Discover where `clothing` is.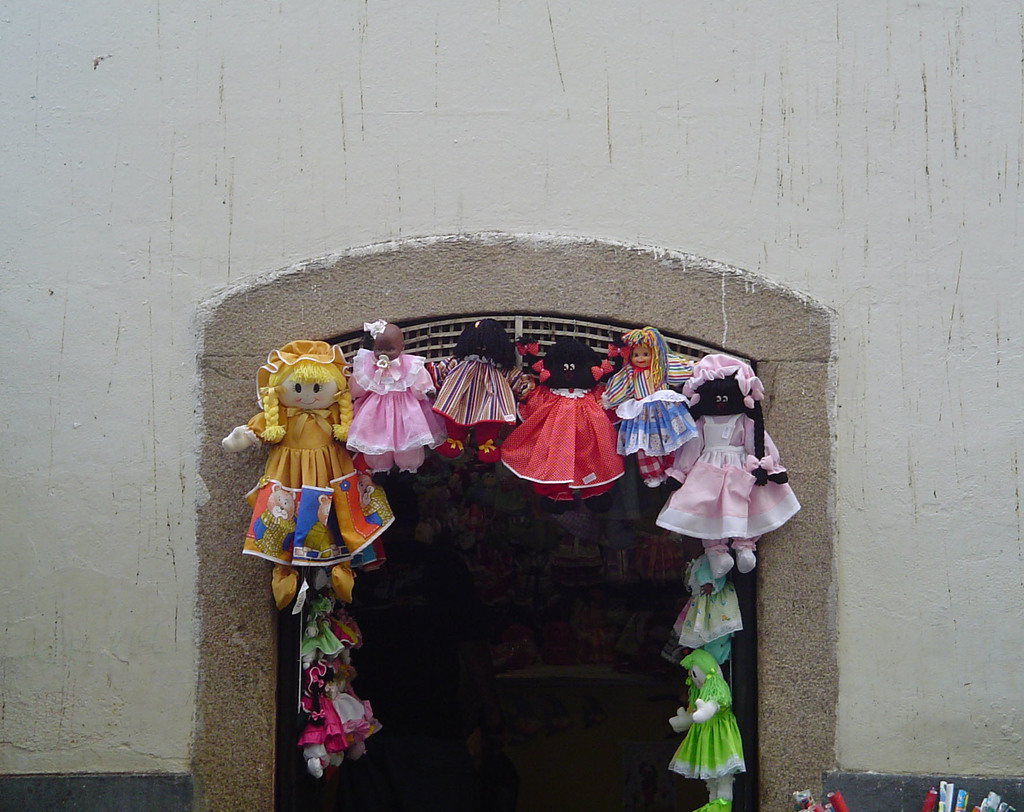
Discovered at l=506, t=376, r=637, b=520.
